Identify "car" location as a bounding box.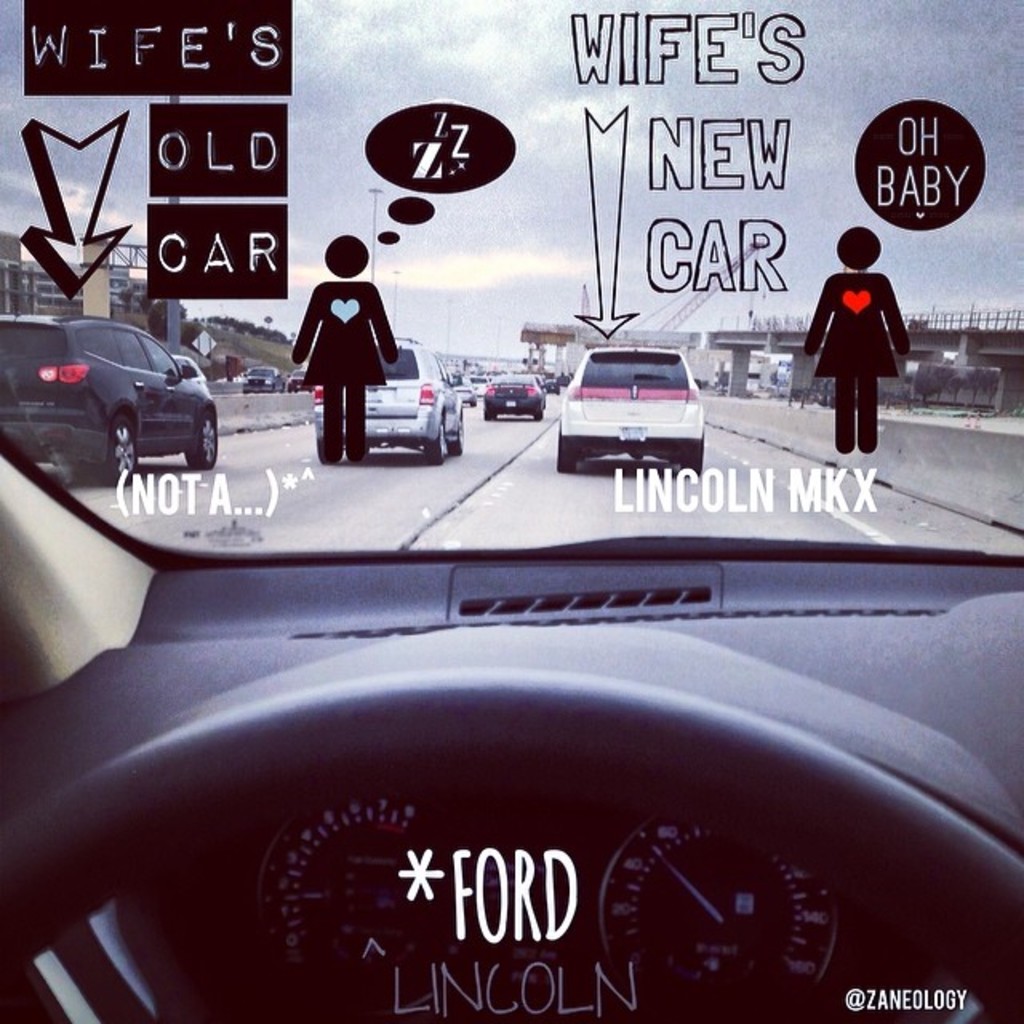
(left=462, top=378, right=491, bottom=405).
